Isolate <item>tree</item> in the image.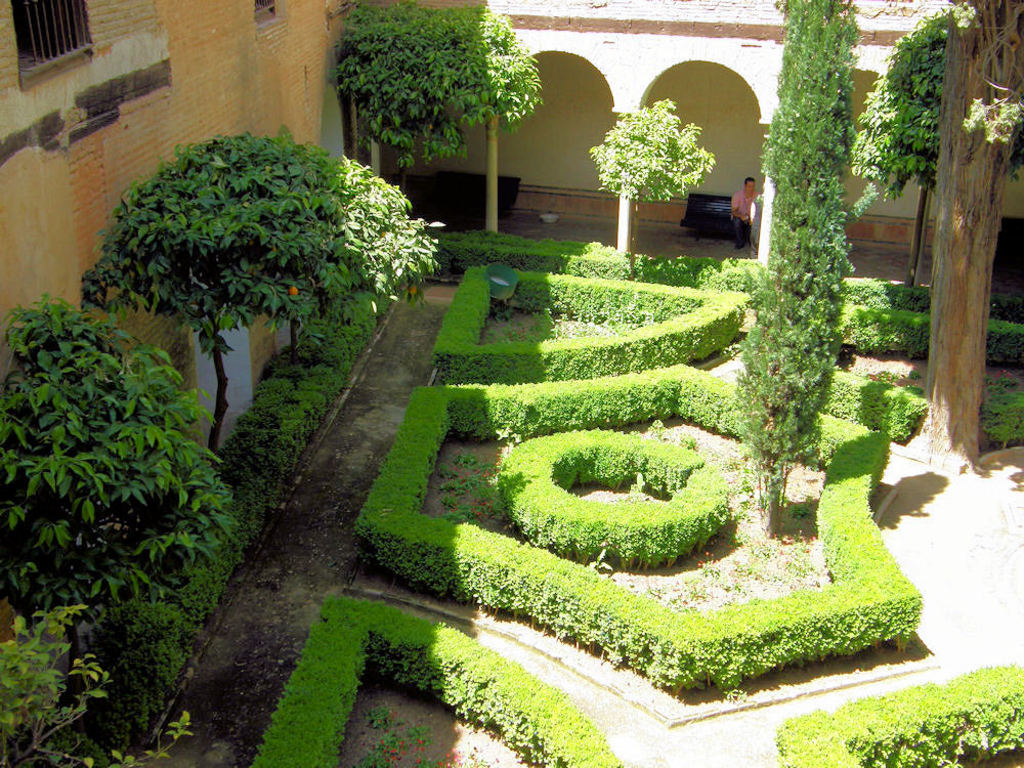
Isolated region: {"x1": 851, "y1": 8, "x2": 1023, "y2": 299}.
